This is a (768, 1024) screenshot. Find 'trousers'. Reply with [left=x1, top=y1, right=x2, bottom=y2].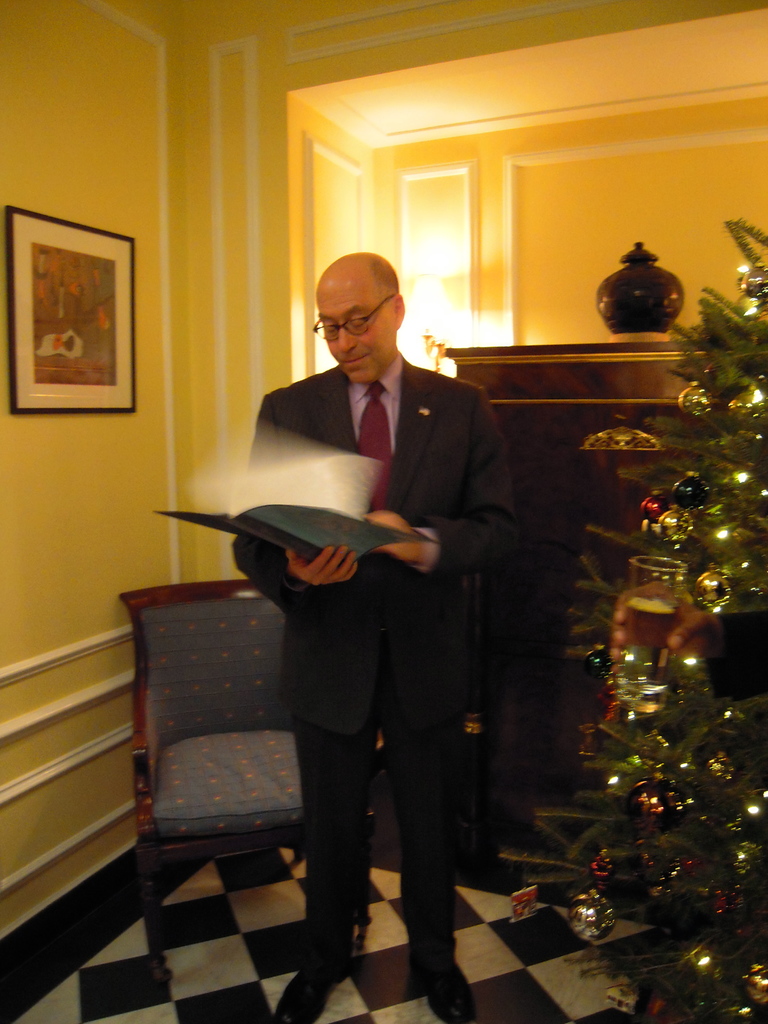
[left=291, top=629, right=442, bottom=970].
